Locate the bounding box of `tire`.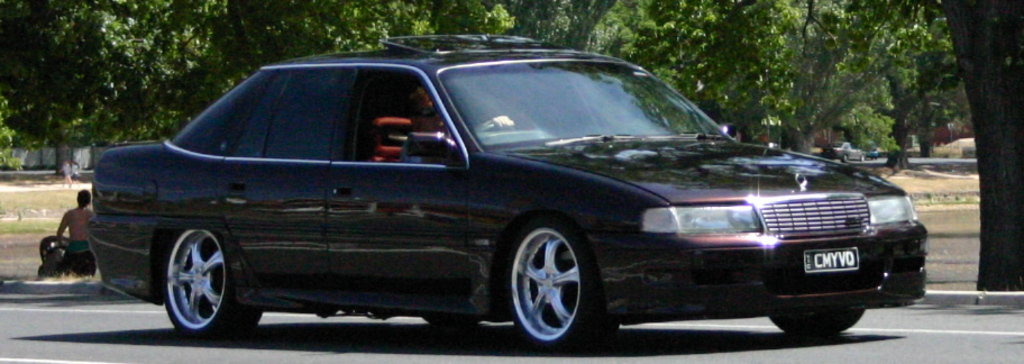
Bounding box: 502:224:620:345.
